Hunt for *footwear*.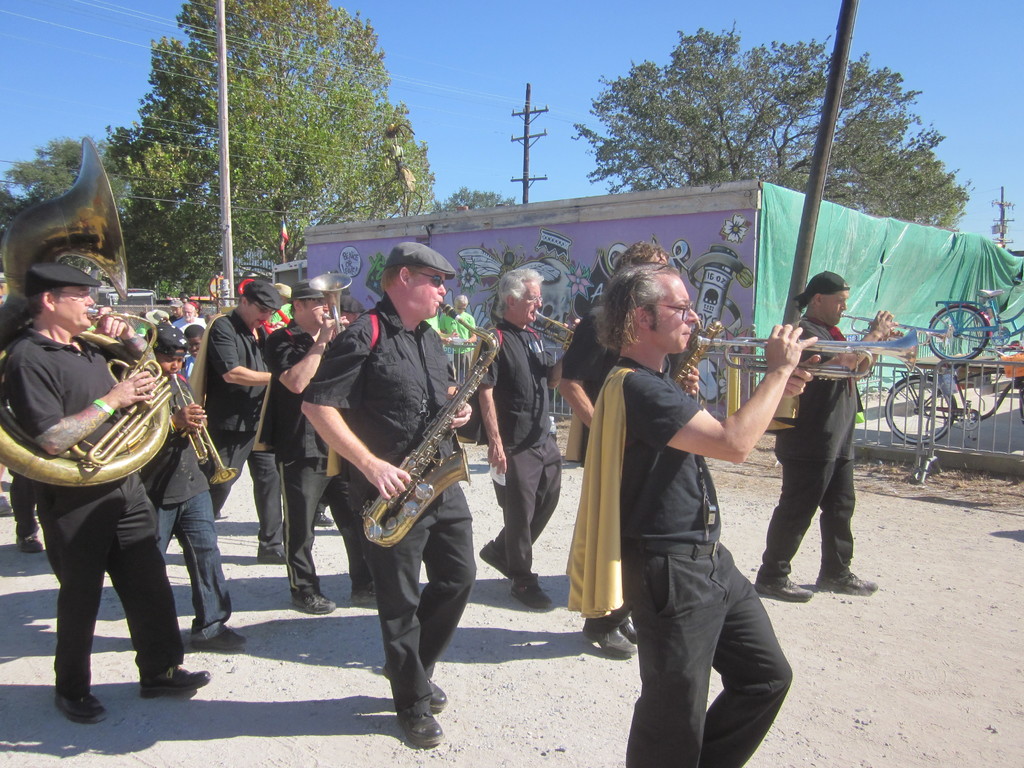
Hunted down at crop(12, 526, 49, 554).
